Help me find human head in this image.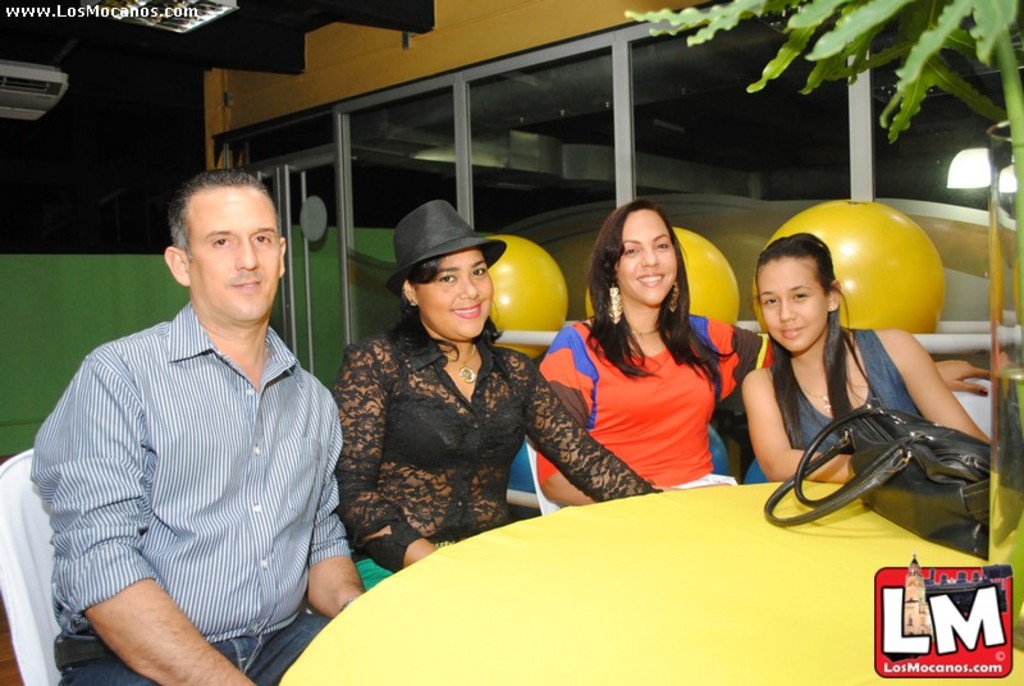
Found it: <box>751,229,844,352</box>.
